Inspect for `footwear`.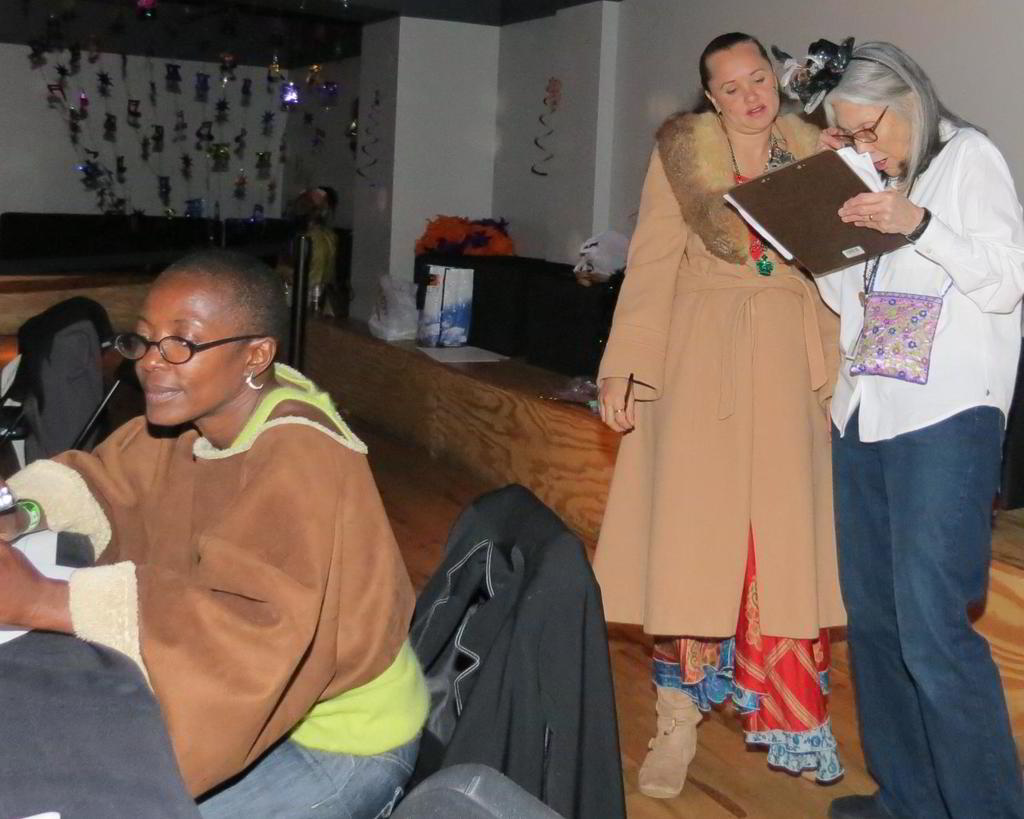
Inspection: (x1=636, y1=673, x2=708, y2=795).
